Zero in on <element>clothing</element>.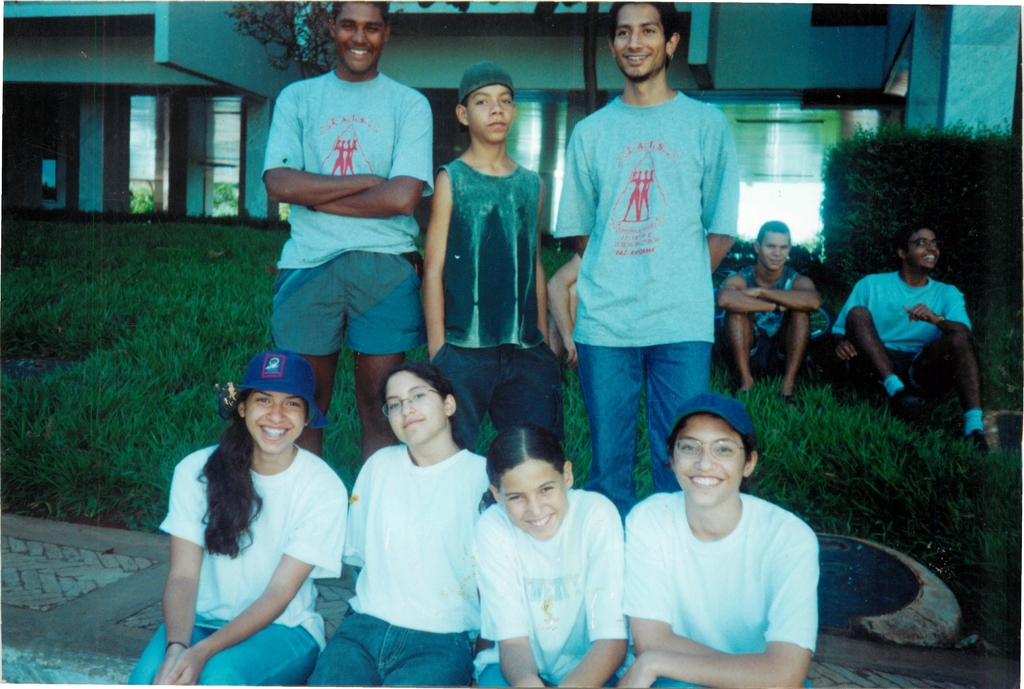
Zeroed in: box=[260, 70, 428, 359].
